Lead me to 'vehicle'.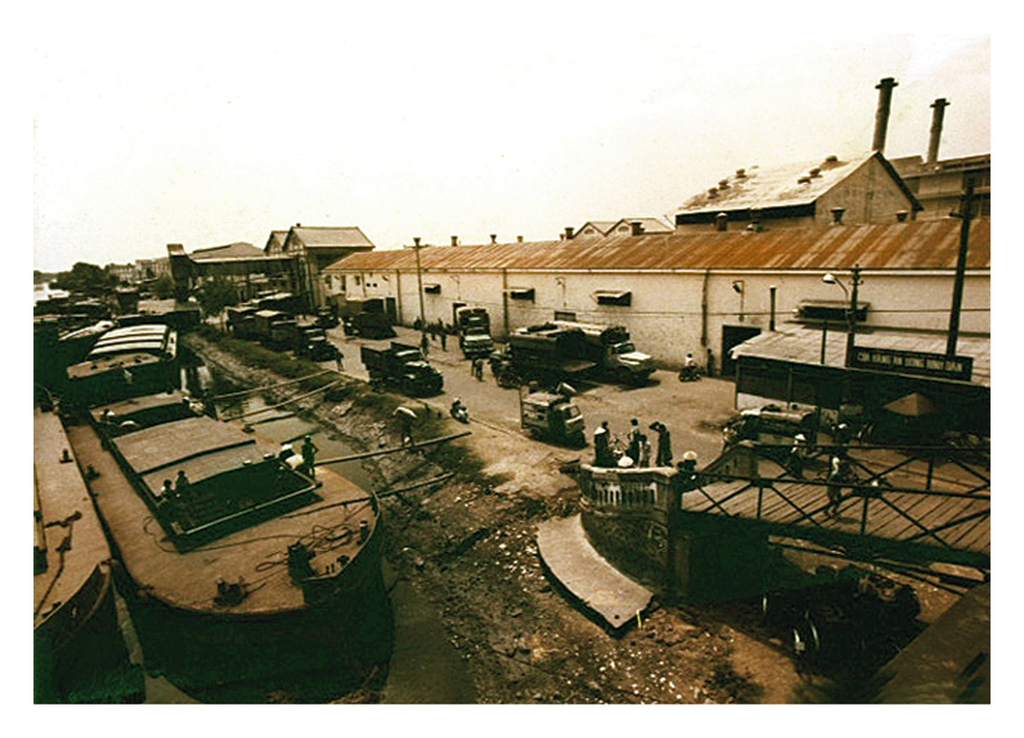
Lead to (x1=298, y1=323, x2=335, y2=361).
